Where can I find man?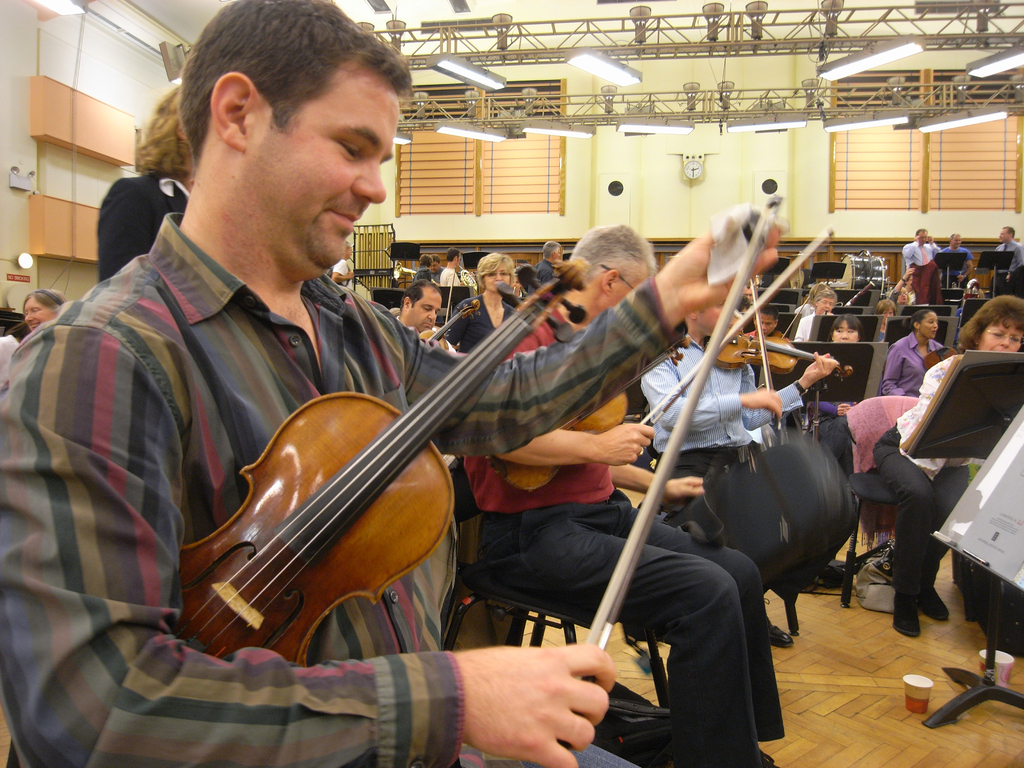
You can find it at [left=902, top=223, right=943, bottom=298].
